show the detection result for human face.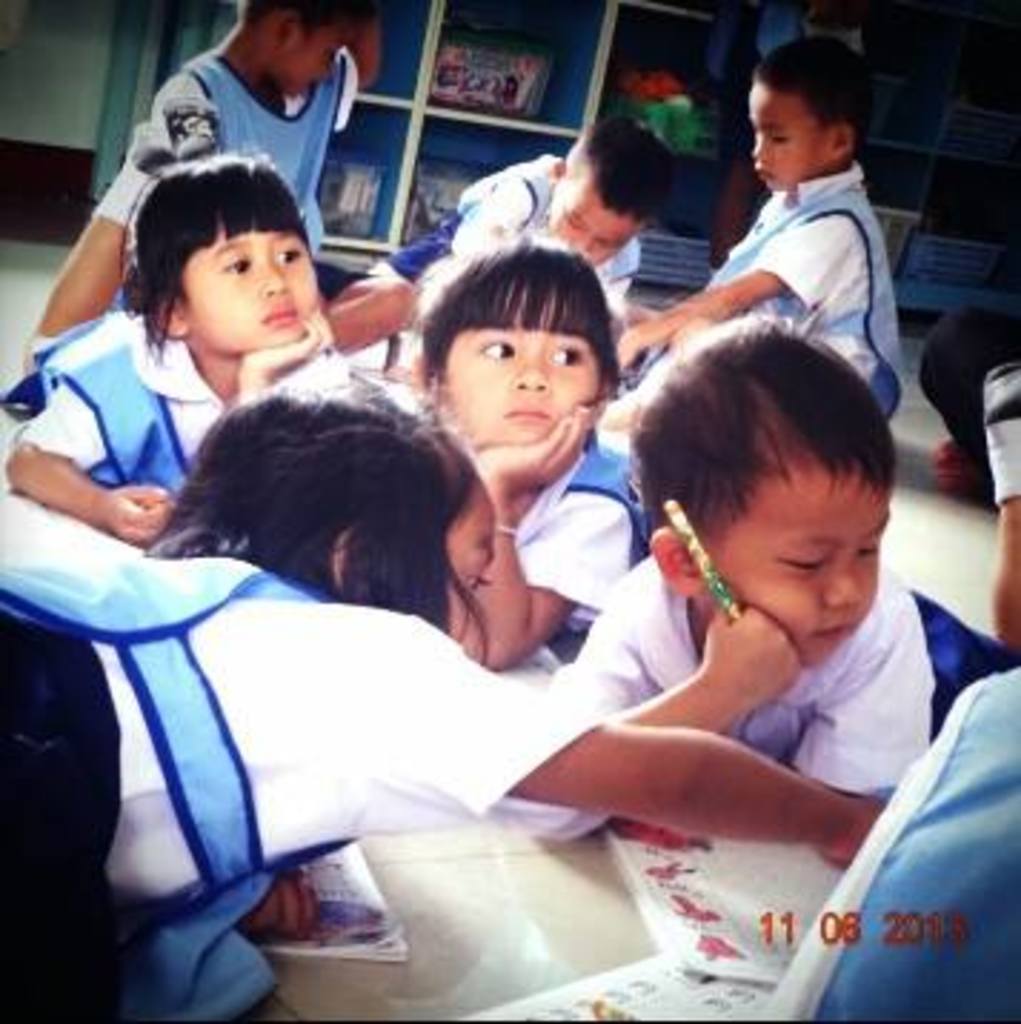
[741, 77, 835, 192].
